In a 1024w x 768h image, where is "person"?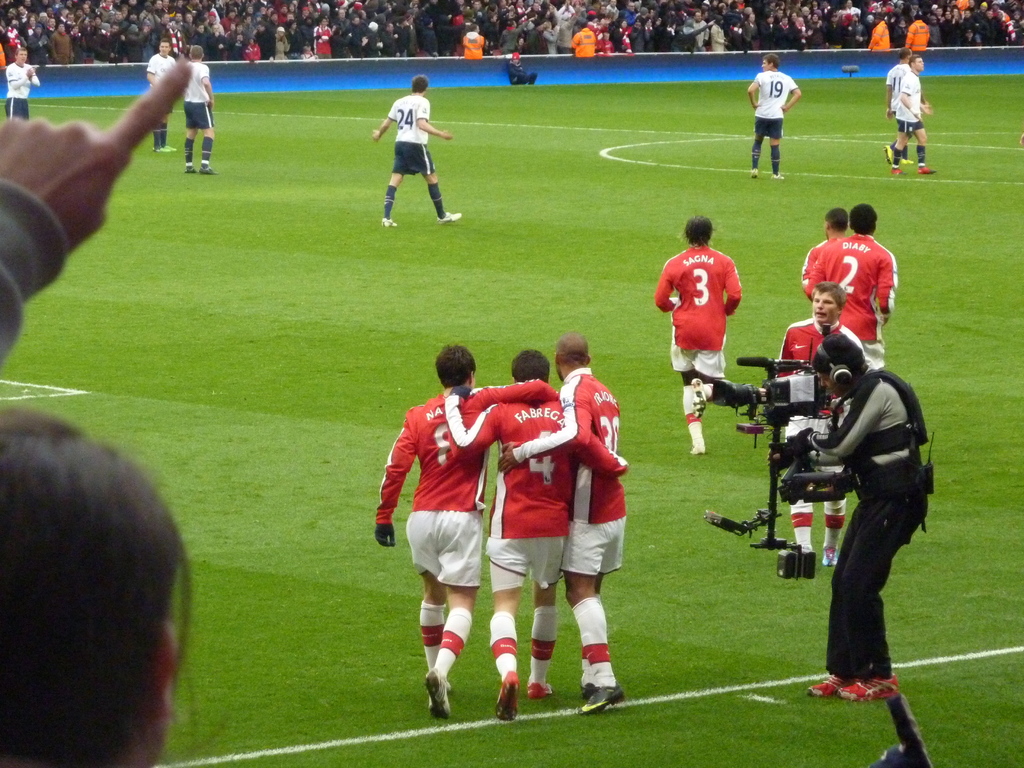
(369, 78, 460, 228).
